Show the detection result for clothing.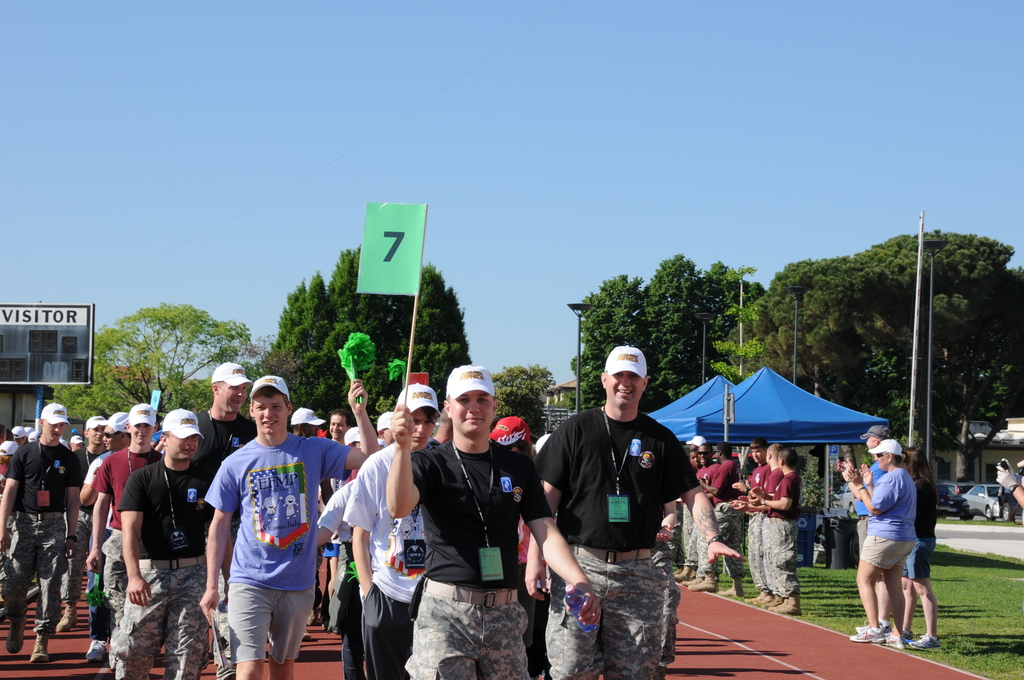
(left=763, top=471, right=796, bottom=600).
